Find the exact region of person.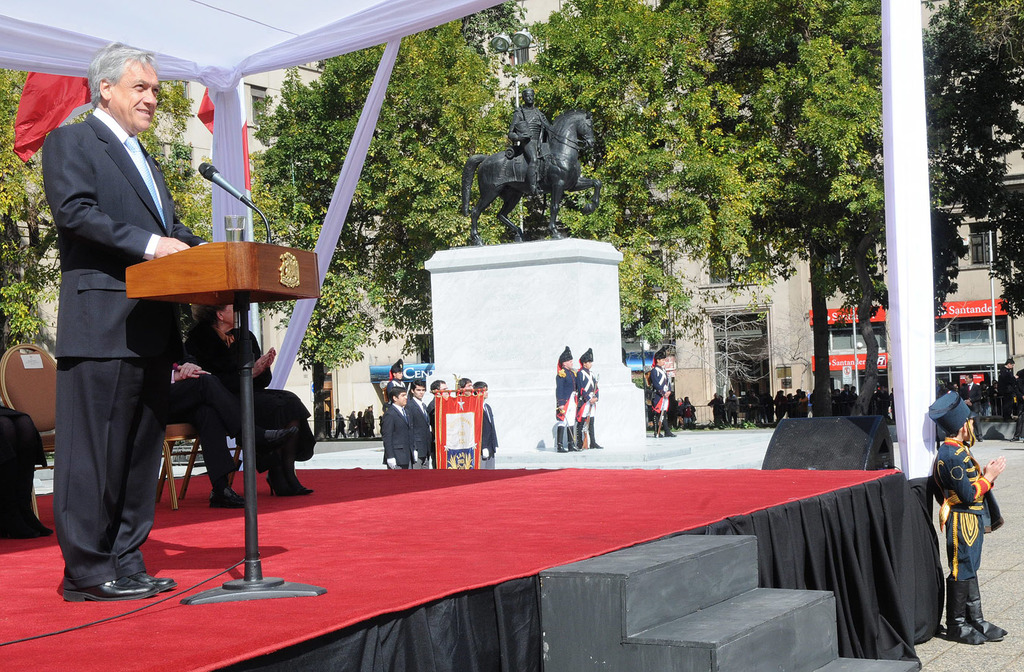
Exact region: 572, 340, 602, 449.
